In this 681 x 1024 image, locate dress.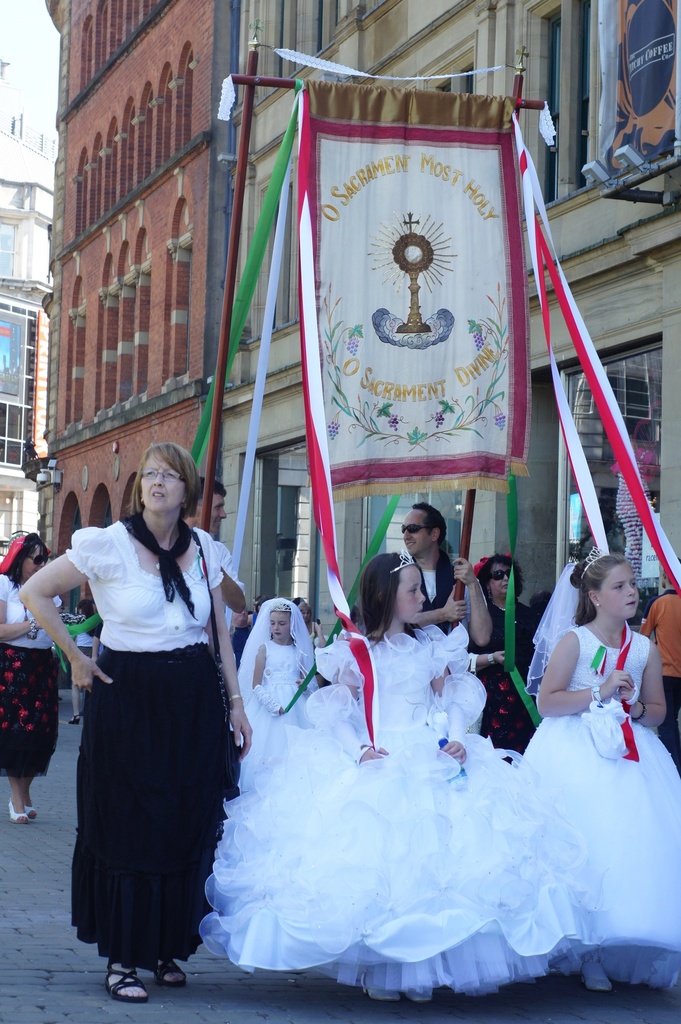
Bounding box: 525, 626, 680, 1004.
